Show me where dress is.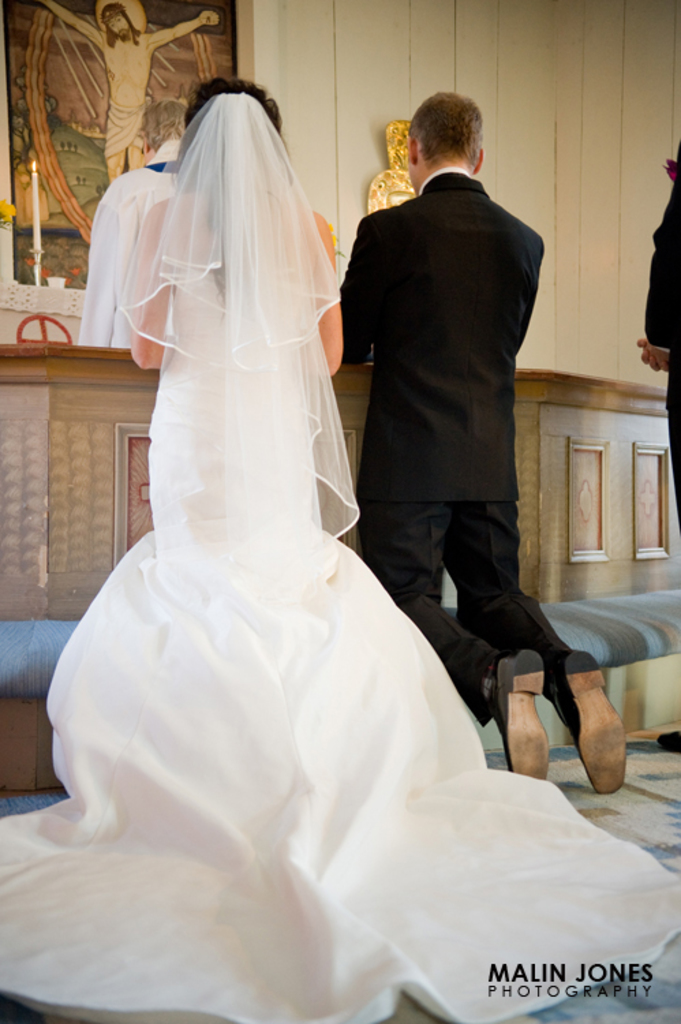
dress is at 0, 261, 680, 1023.
